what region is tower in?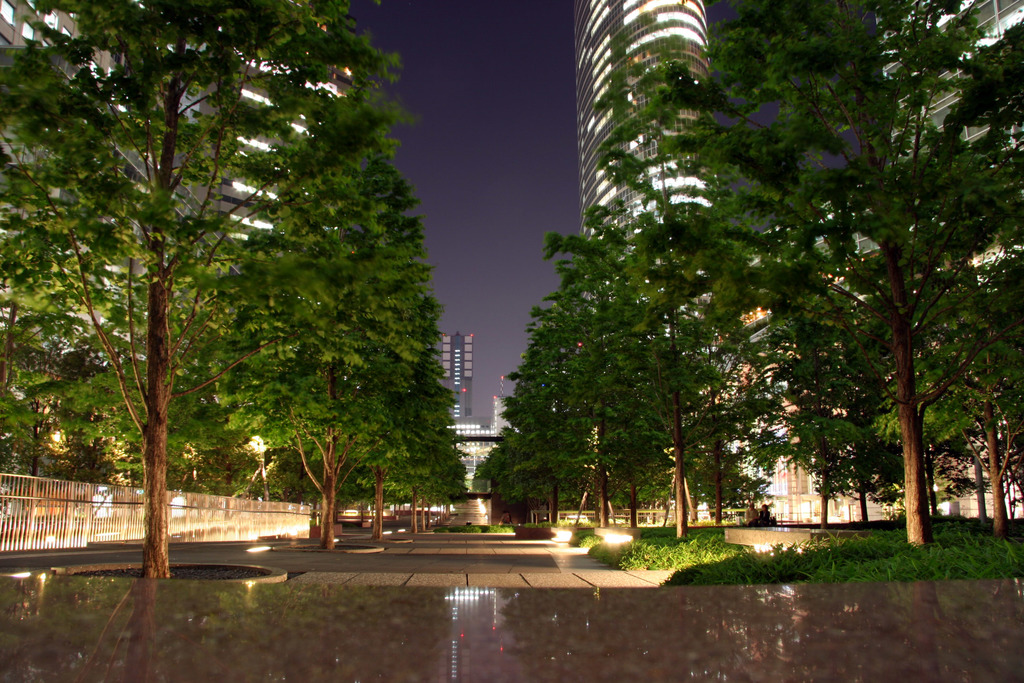
710:0:1023:536.
